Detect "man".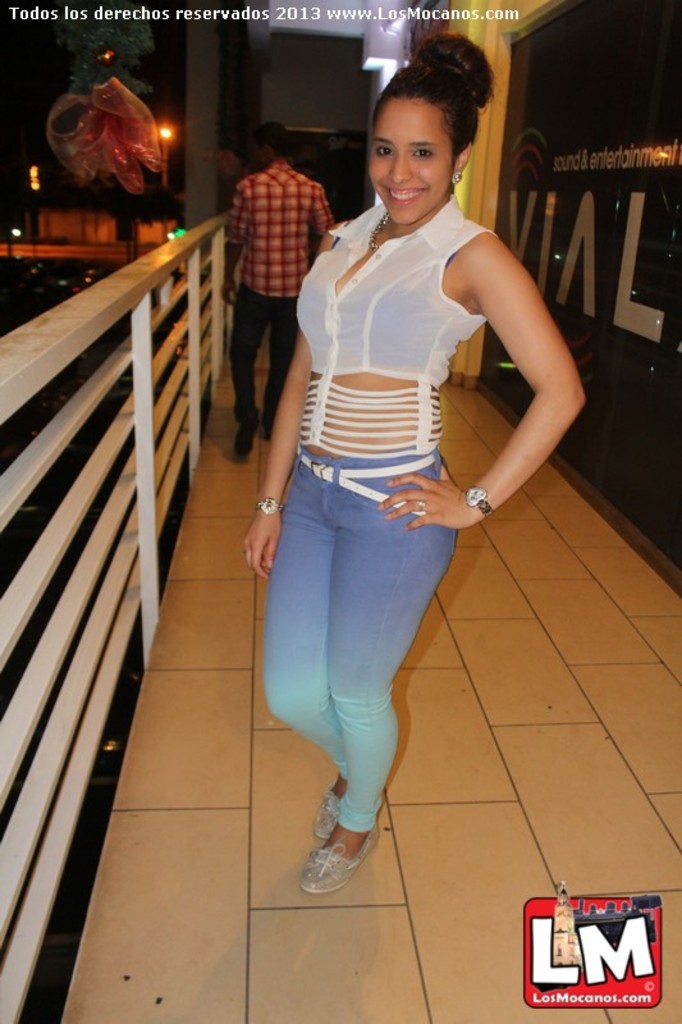
Detected at 219/120/330/466.
